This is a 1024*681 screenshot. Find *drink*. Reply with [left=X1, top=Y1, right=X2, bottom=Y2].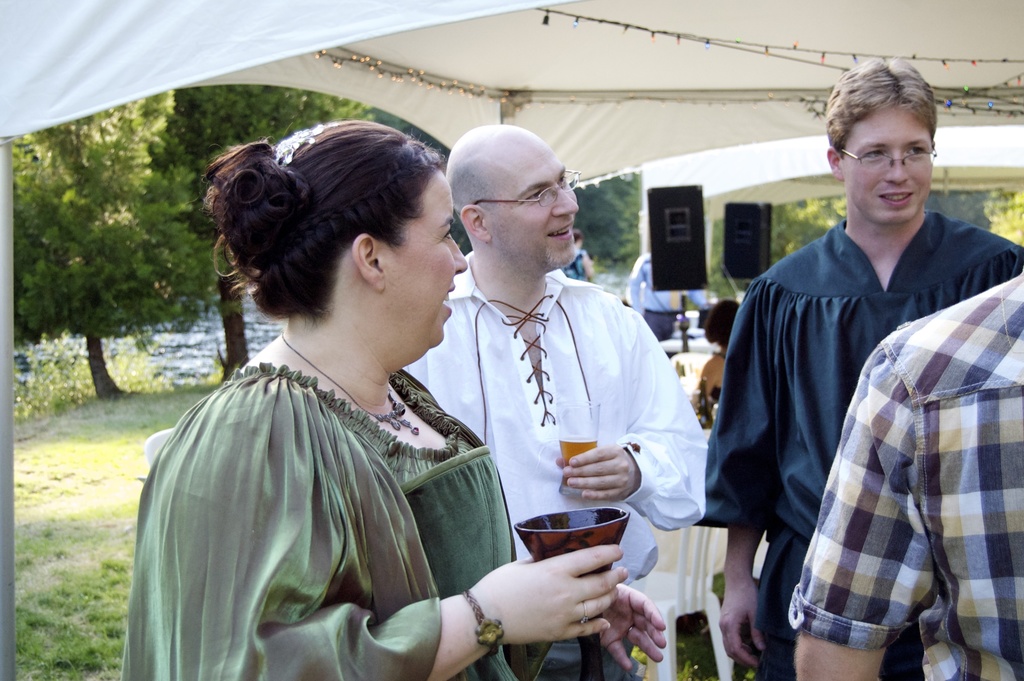
[left=557, top=432, right=595, bottom=479].
